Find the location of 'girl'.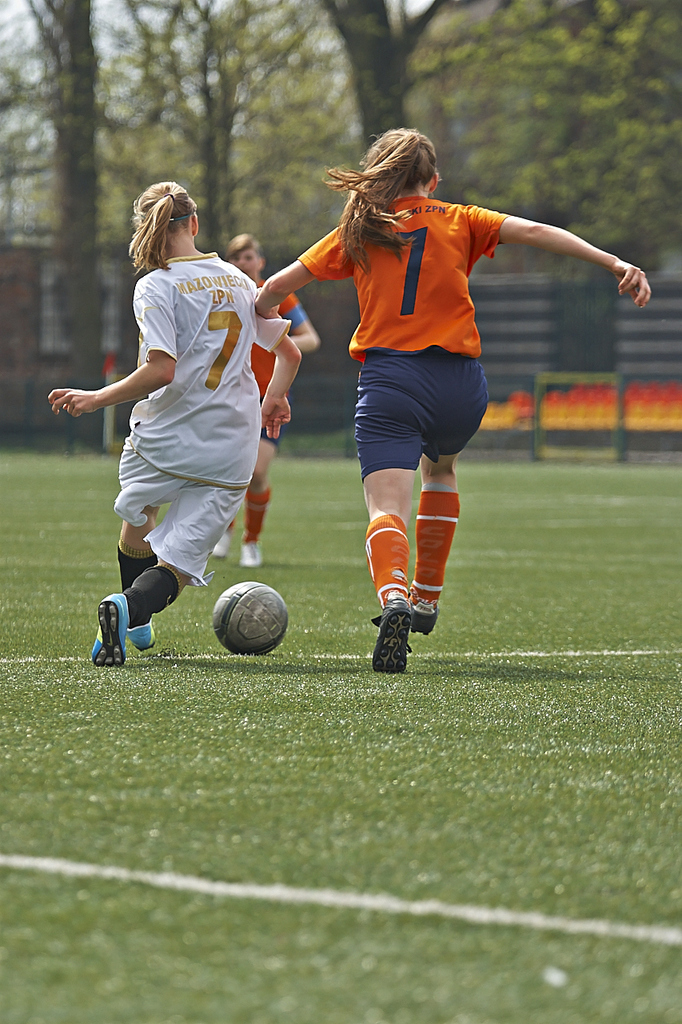
Location: left=257, top=130, right=652, bottom=672.
